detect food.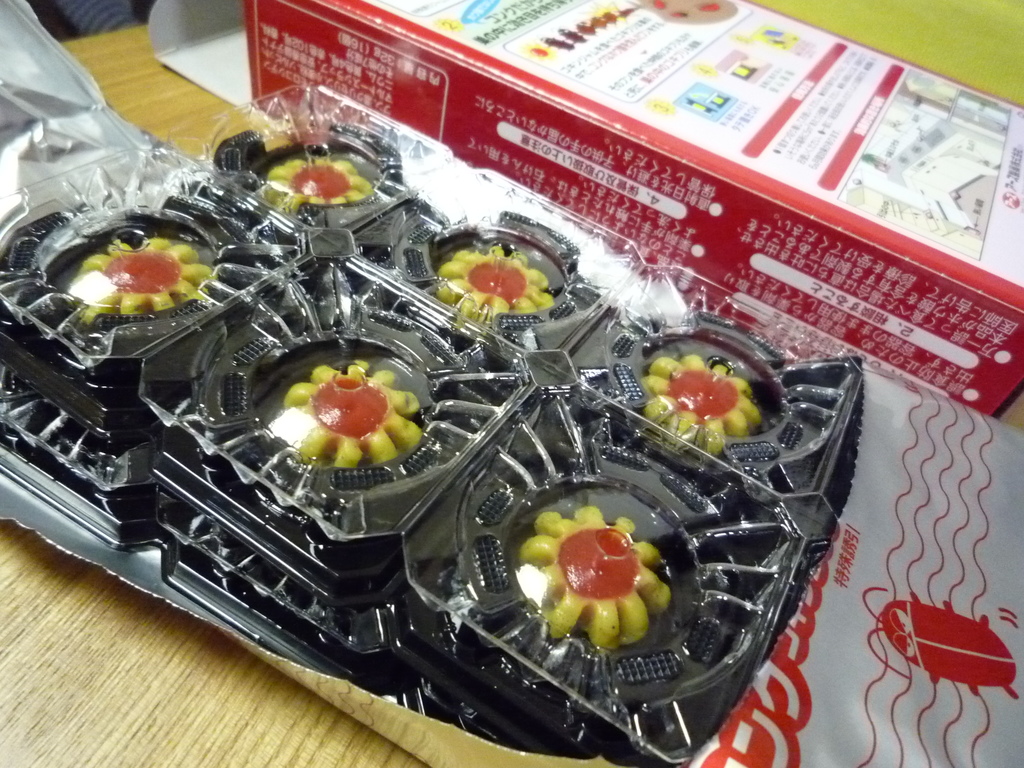
Detected at [435, 244, 557, 328].
